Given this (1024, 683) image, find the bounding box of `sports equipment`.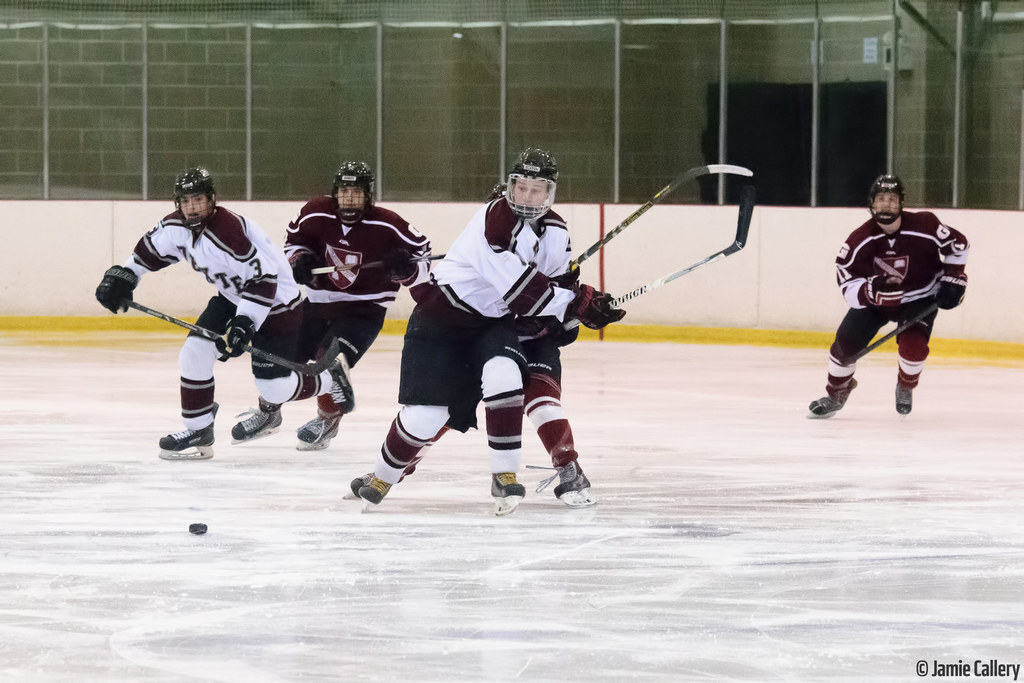
[188, 521, 207, 535].
